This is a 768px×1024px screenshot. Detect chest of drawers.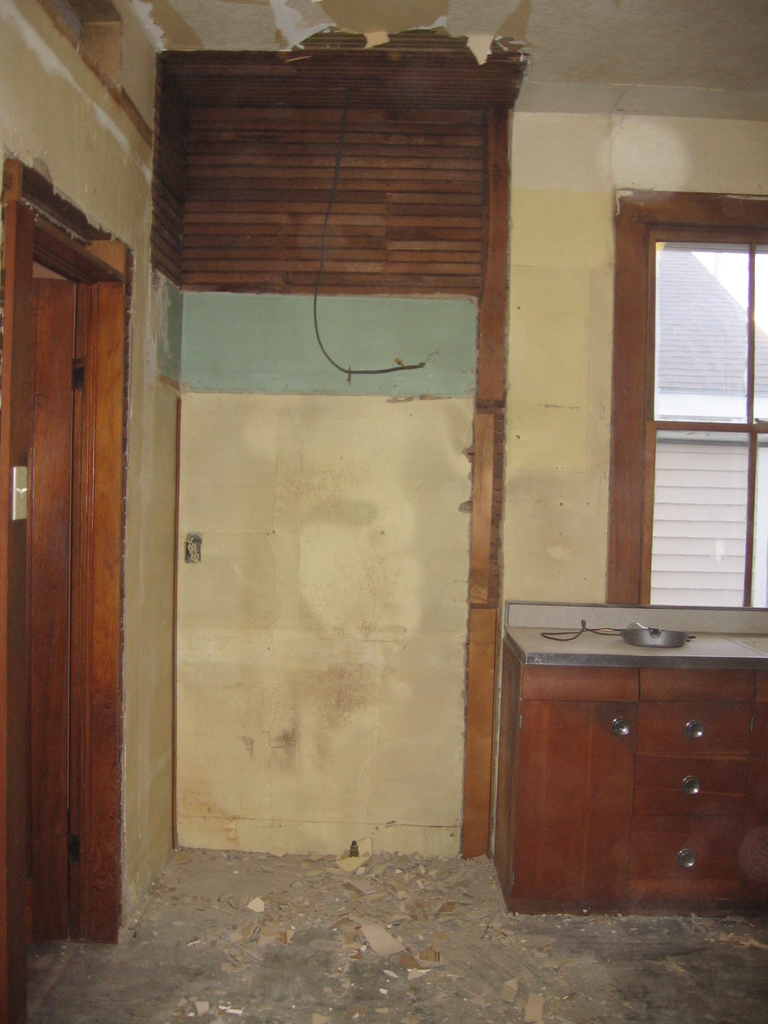
locate(494, 638, 767, 911).
